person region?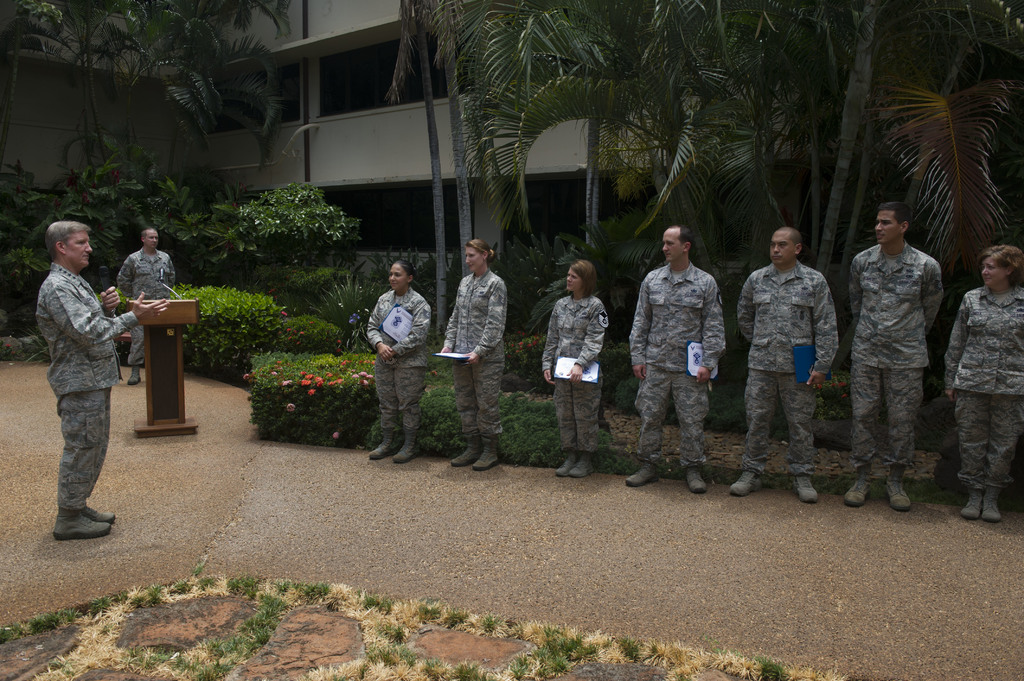
[x1=540, y1=257, x2=610, y2=477]
